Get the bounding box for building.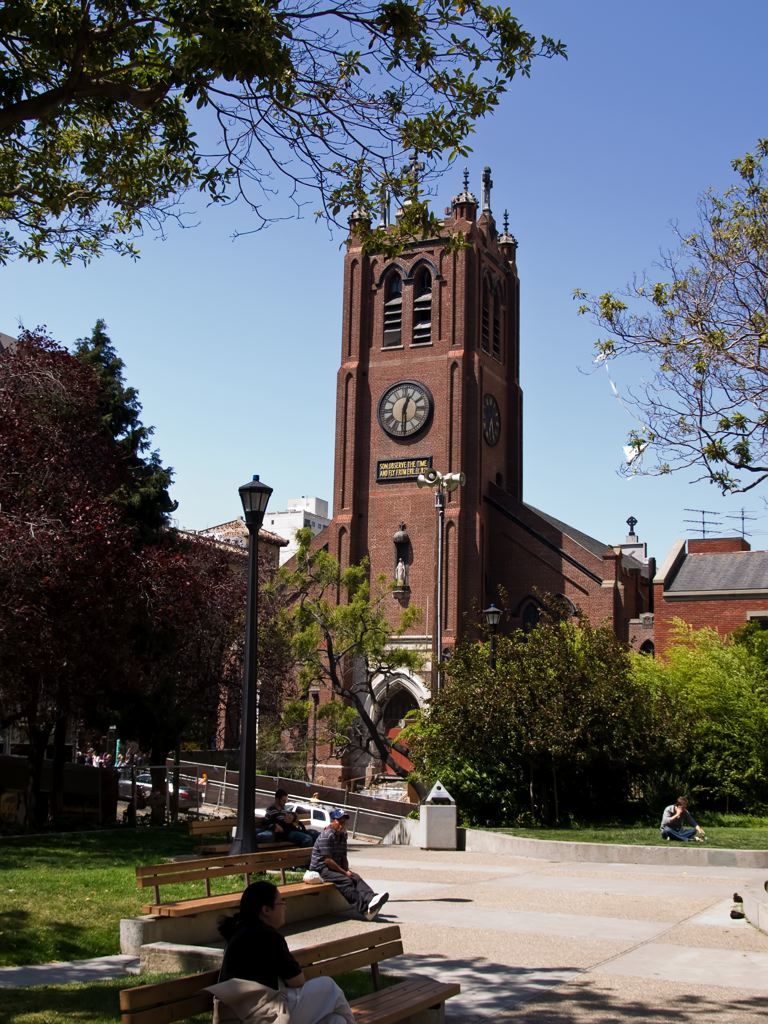
box(652, 535, 767, 673).
